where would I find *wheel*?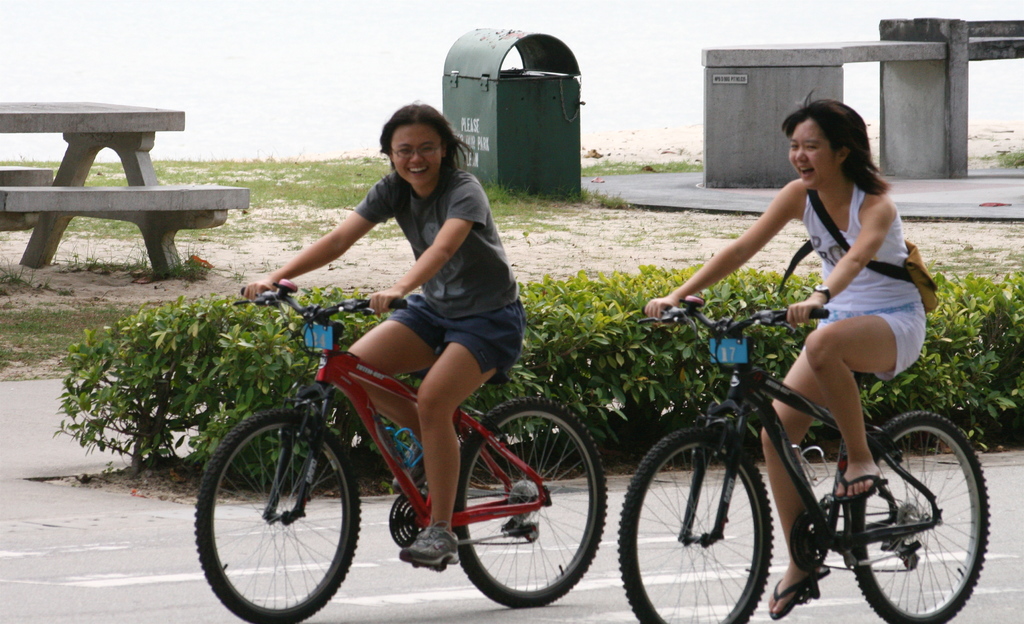
At <bbox>616, 433, 771, 623</bbox>.
